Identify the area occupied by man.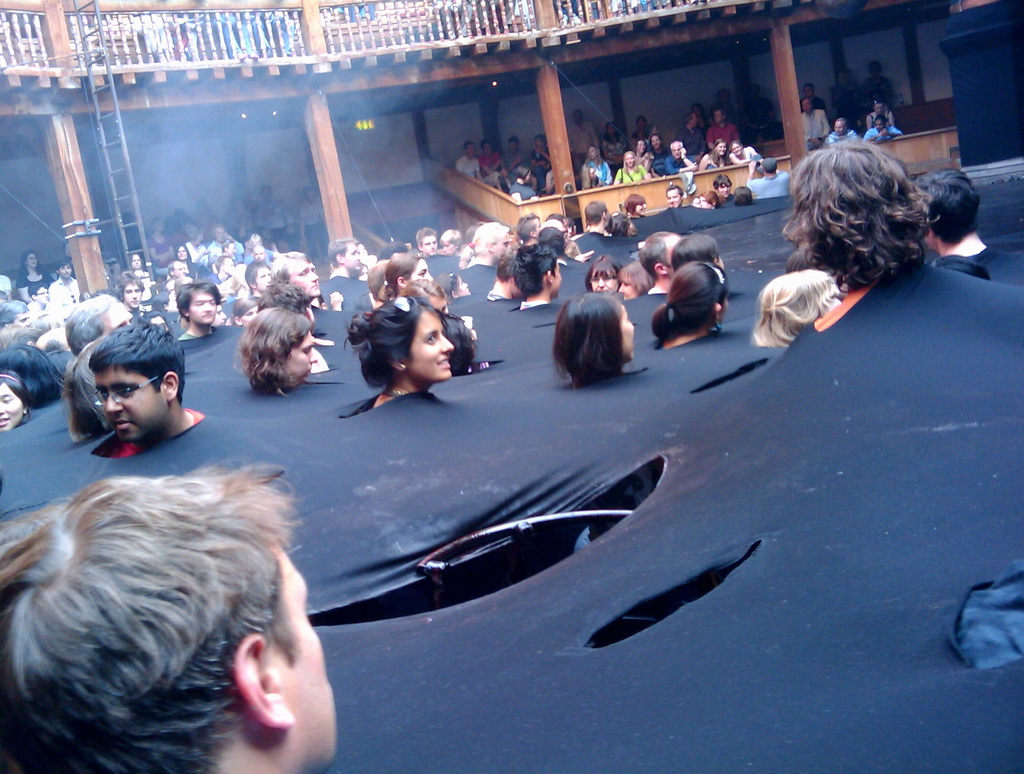
Area: x1=707 y1=88 x2=743 y2=126.
